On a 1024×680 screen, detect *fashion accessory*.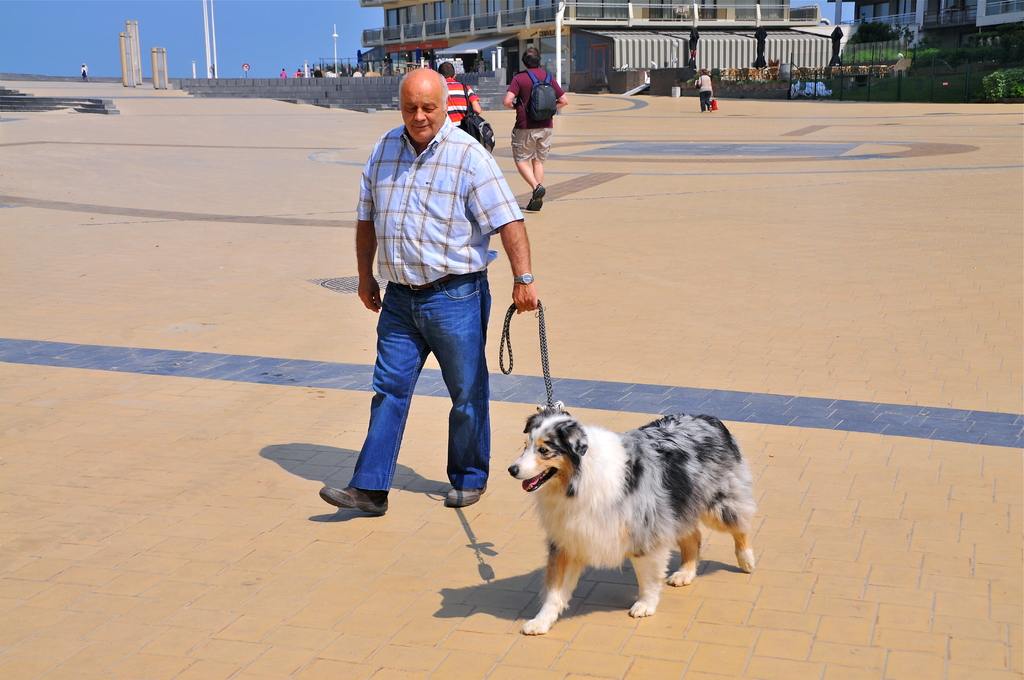
region(709, 95, 717, 110).
